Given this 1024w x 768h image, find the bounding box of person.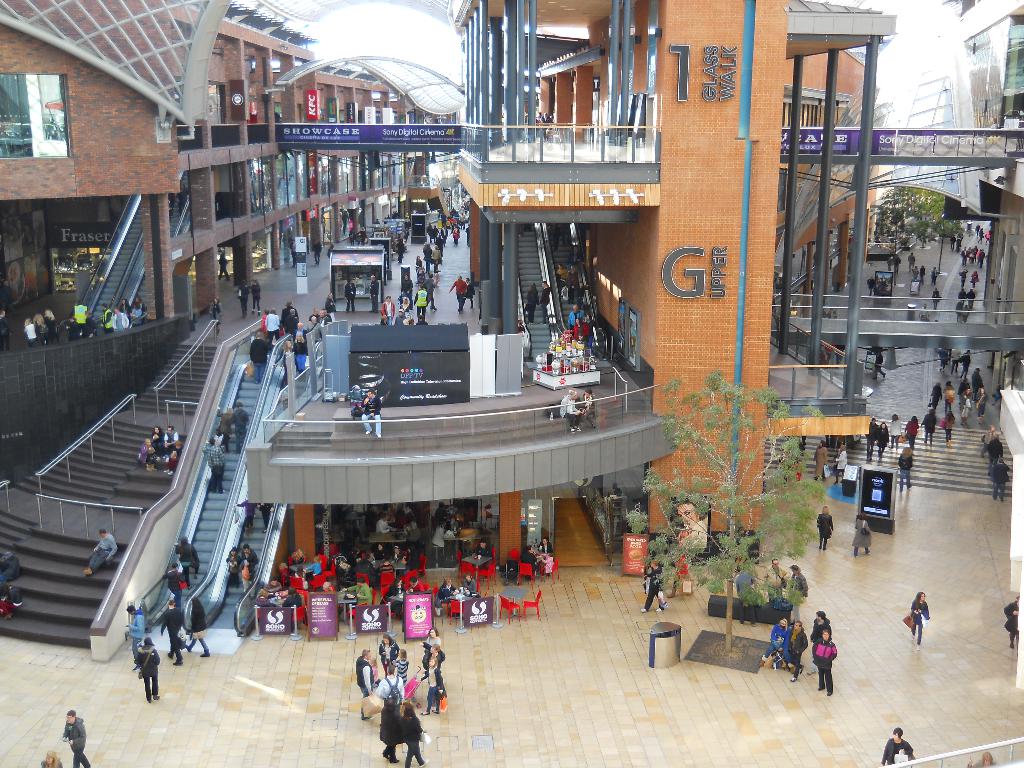
[0,303,13,351].
